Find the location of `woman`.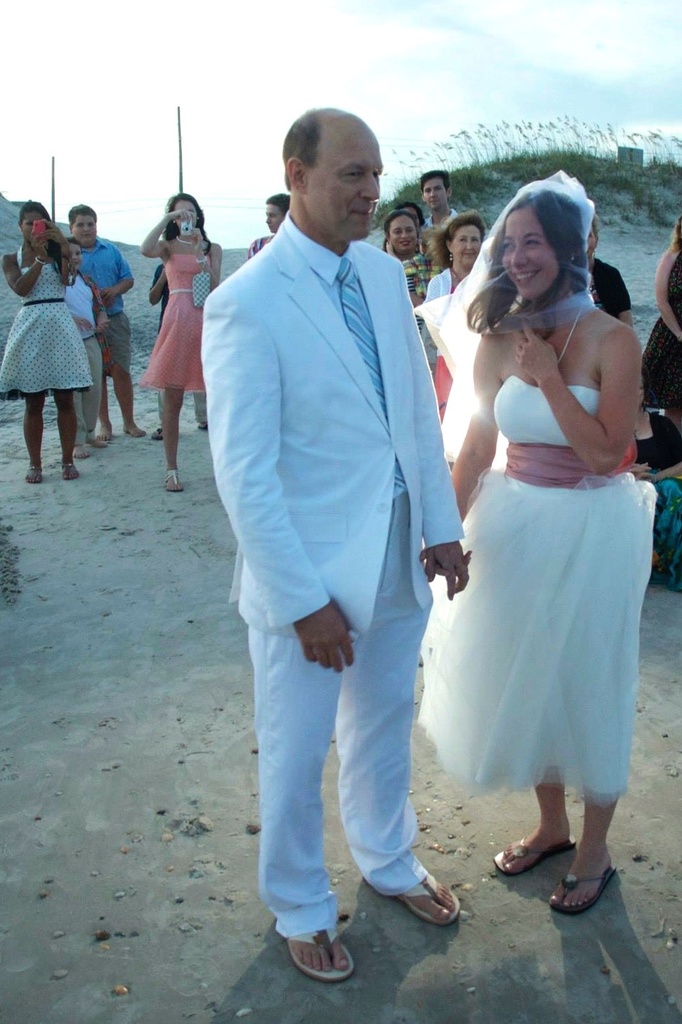
Location: 416, 206, 486, 428.
